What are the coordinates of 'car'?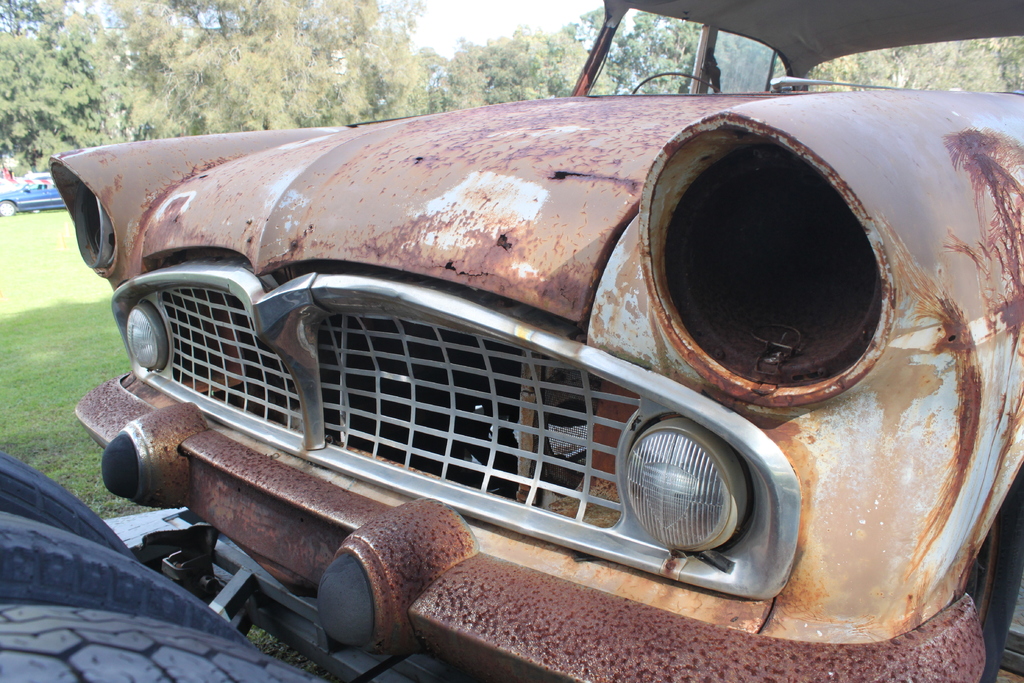
x1=47 y1=0 x2=1023 y2=682.
